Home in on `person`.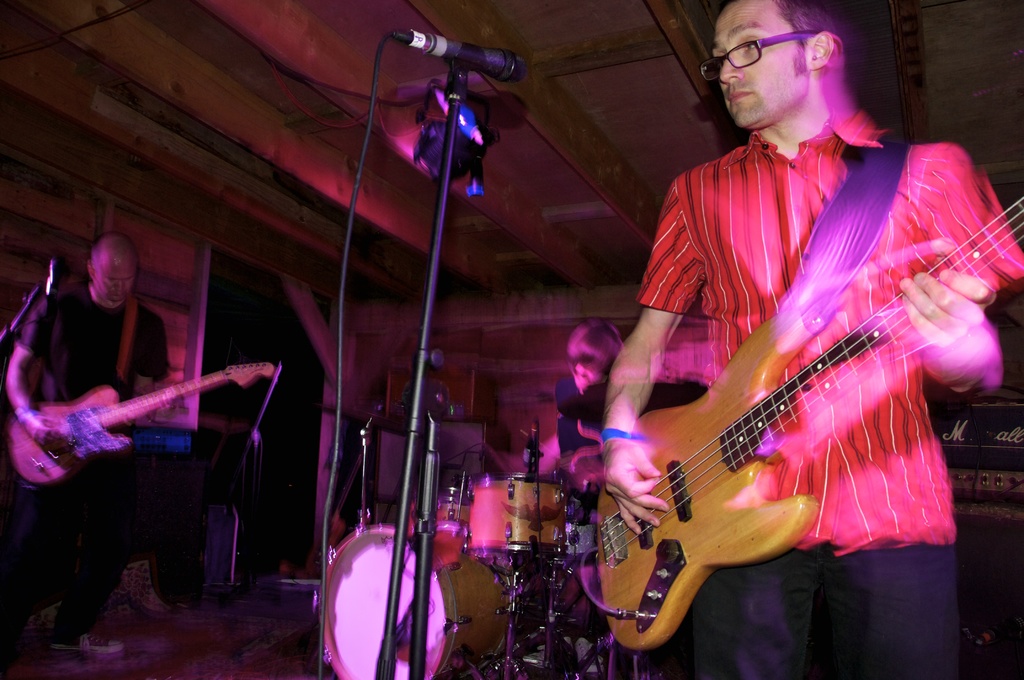
Homed in at x1=538 y1=316 x2=710 y2=679.
